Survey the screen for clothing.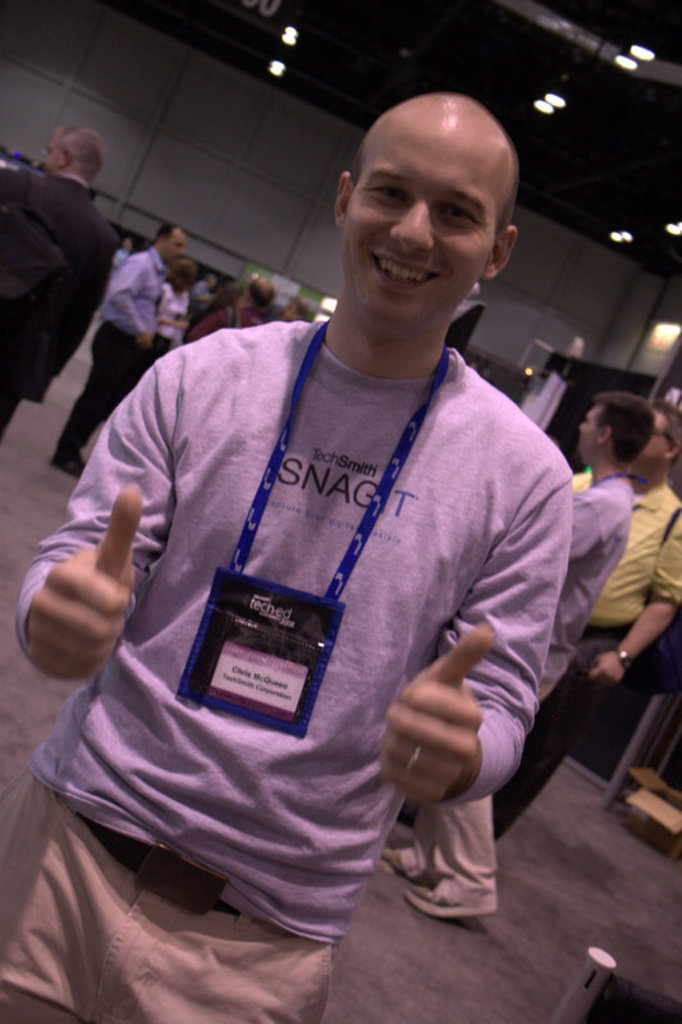
Survey found: 151/275/191/357.
